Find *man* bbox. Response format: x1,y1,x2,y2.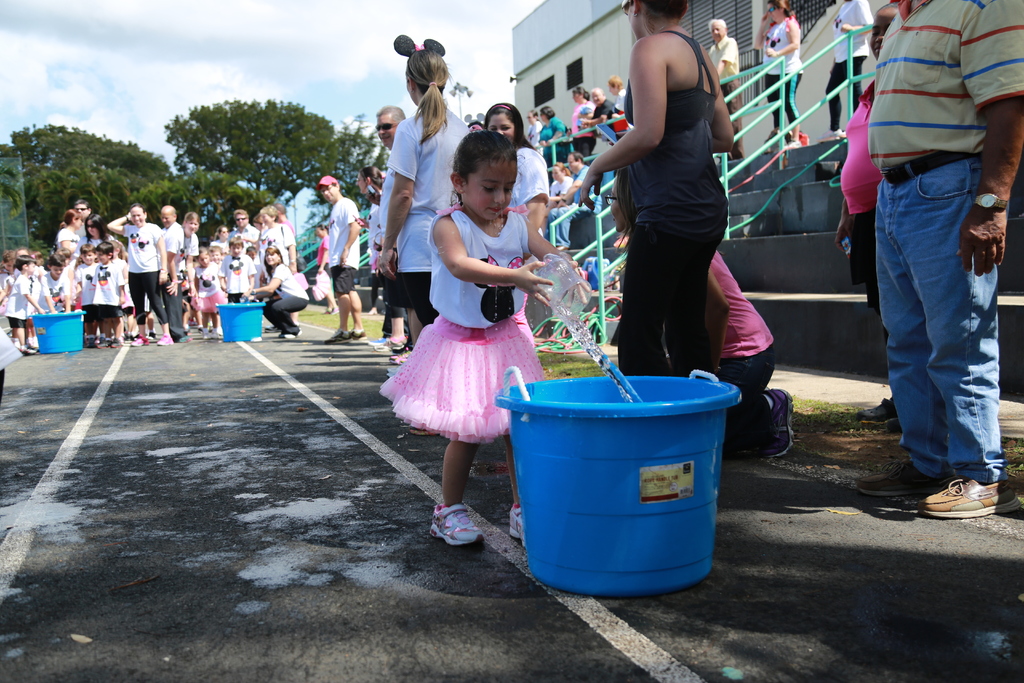
323,176,364,343.
